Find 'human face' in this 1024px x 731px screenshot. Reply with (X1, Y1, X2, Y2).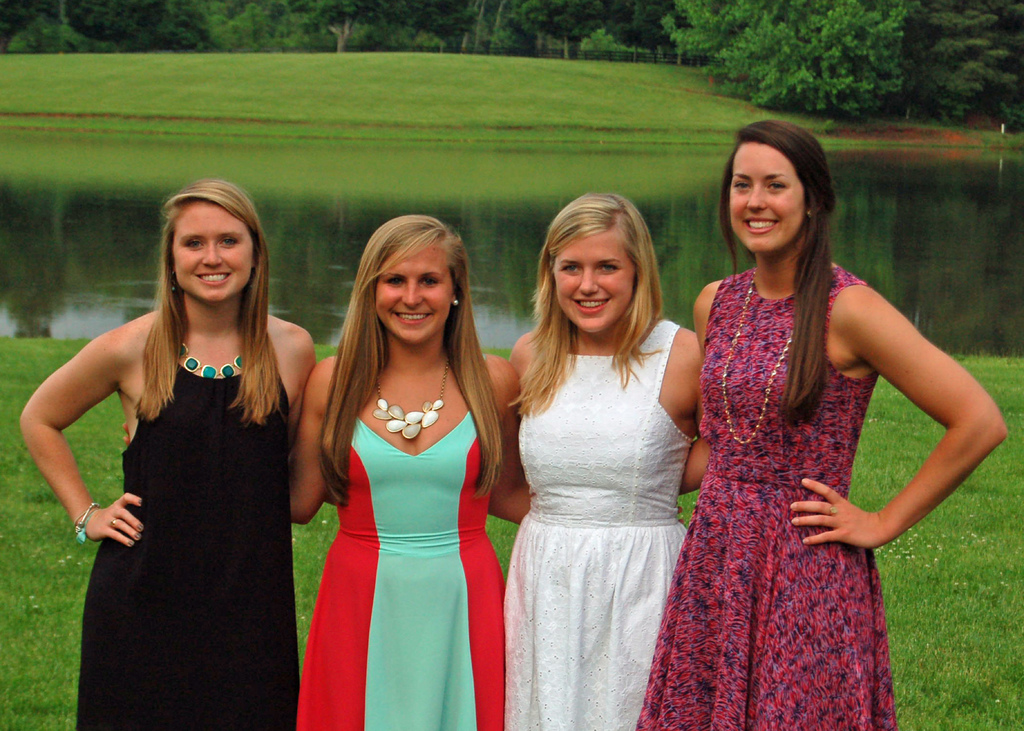
(555, 231, 632, 332).
